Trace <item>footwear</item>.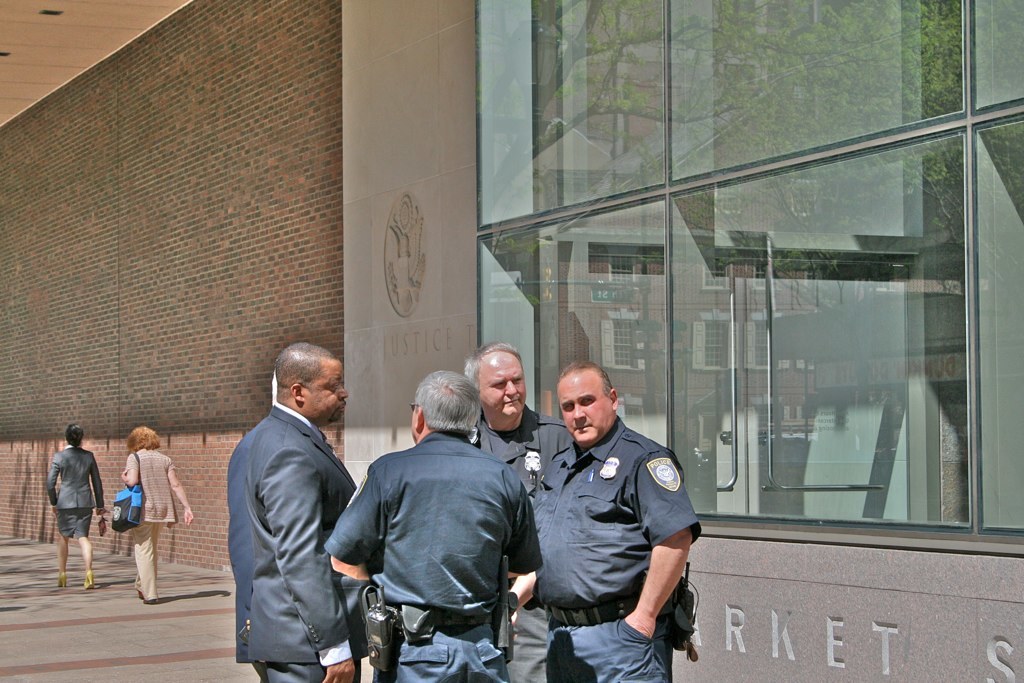
Traced to (left=57, top=570, right=70, bottom=596).
